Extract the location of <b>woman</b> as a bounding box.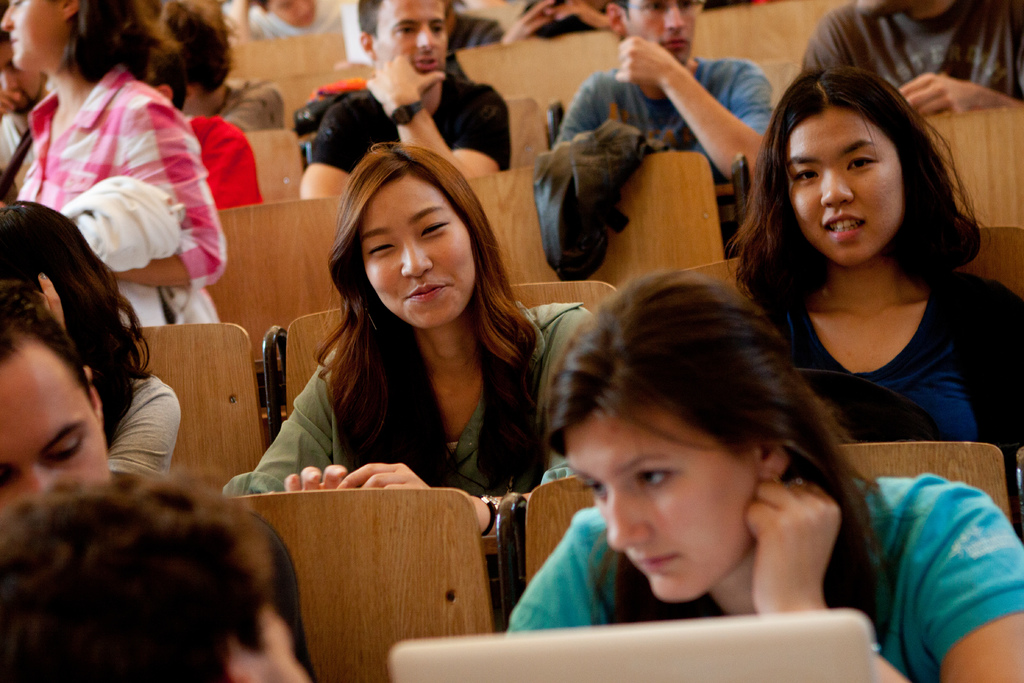
detection(0, 200, 182, 485).
